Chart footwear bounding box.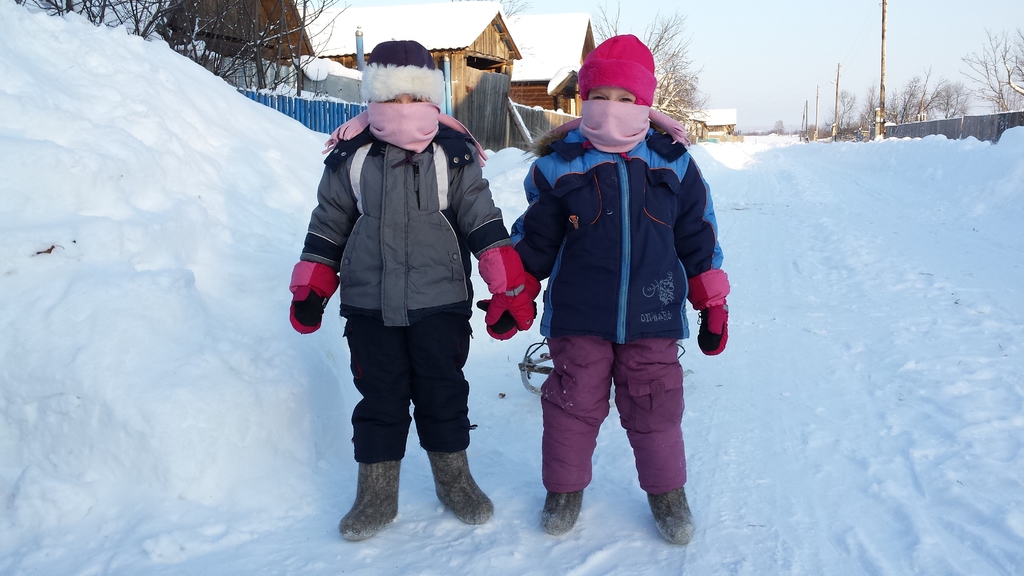
Charted: 646/488/700/544.
